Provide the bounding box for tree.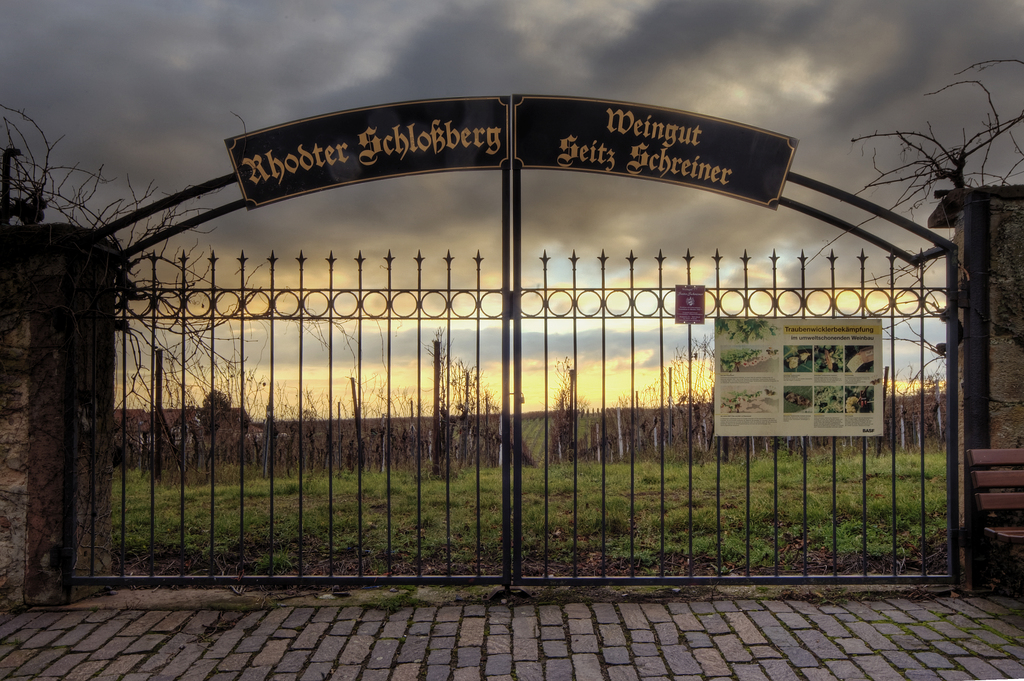
(0,100,255,426).
